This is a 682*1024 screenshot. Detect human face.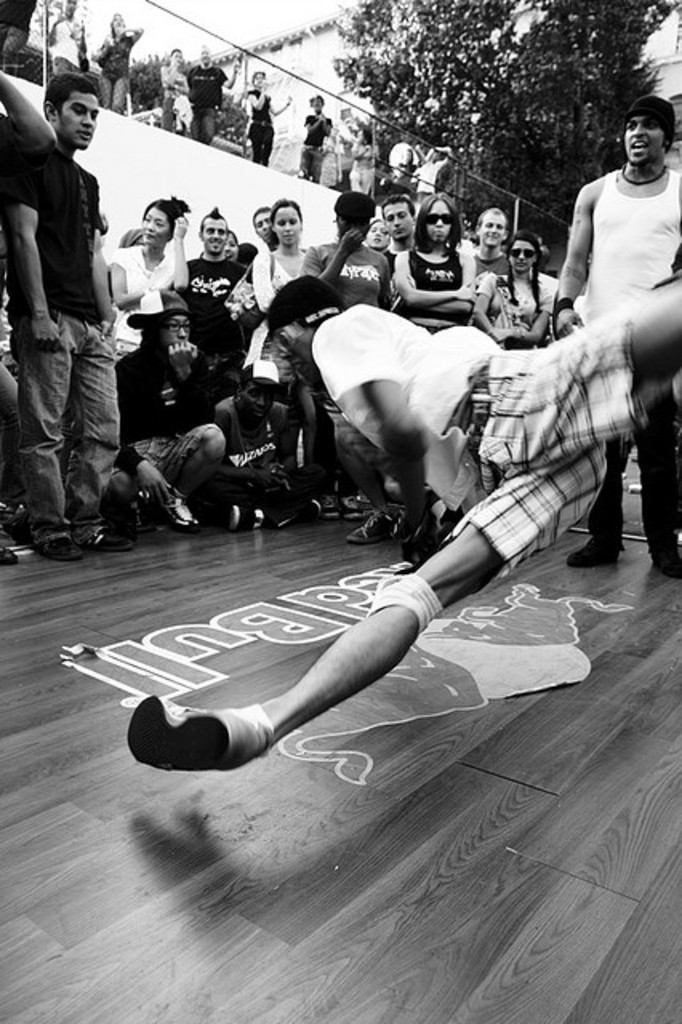
[left=479, top=208, right=506, bottom=245].
